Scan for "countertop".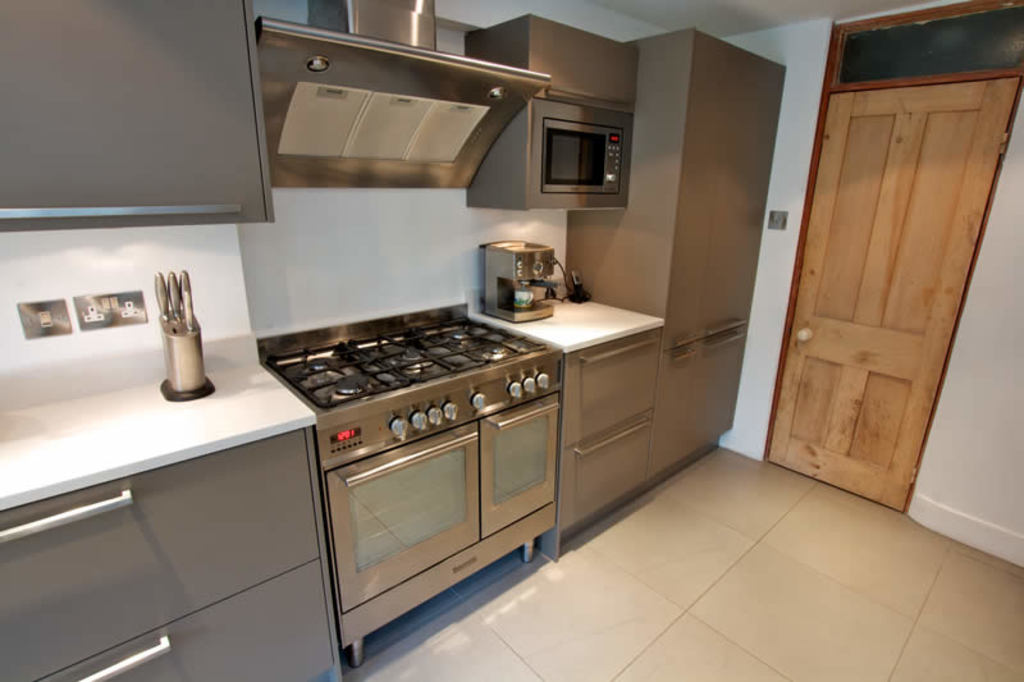
Scan result: <bbox>470, 296, 667, 357</bbox>.
